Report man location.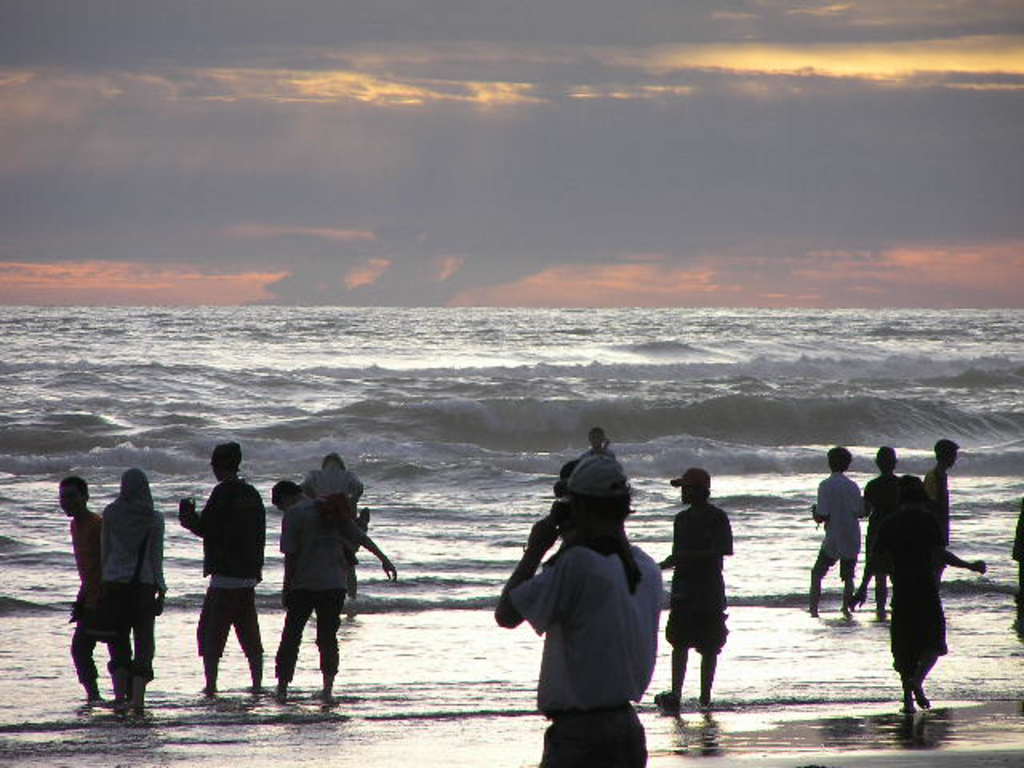
Report: 910:435:957:595.
